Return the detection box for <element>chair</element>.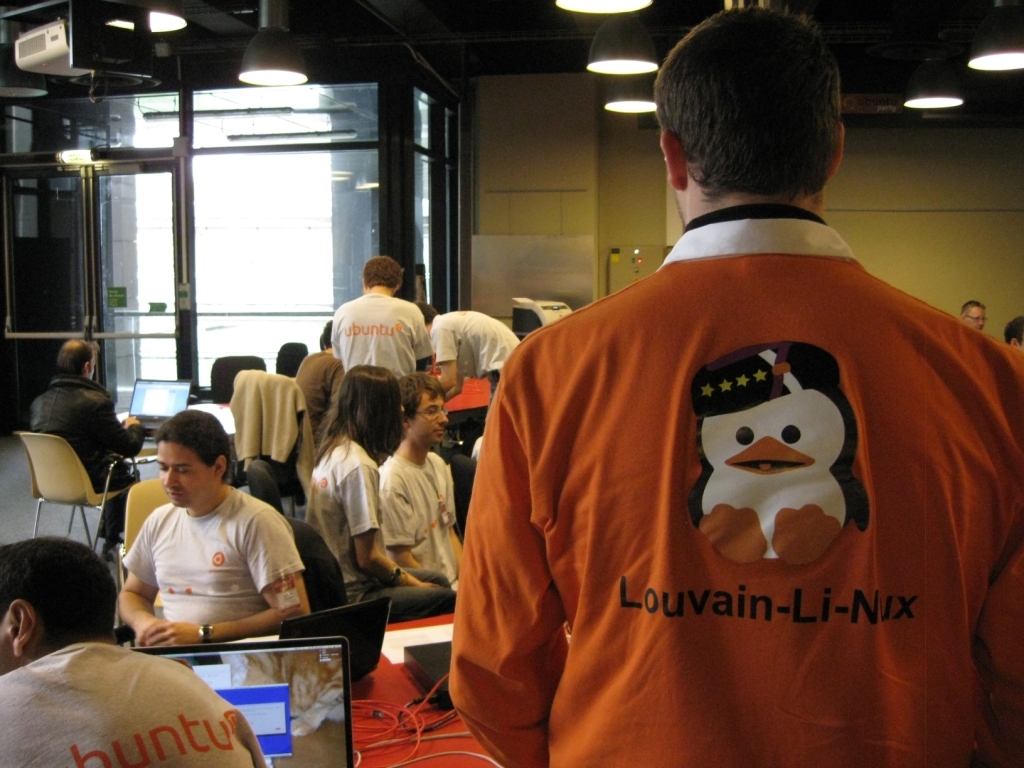
(17, 440, 111, 559).
